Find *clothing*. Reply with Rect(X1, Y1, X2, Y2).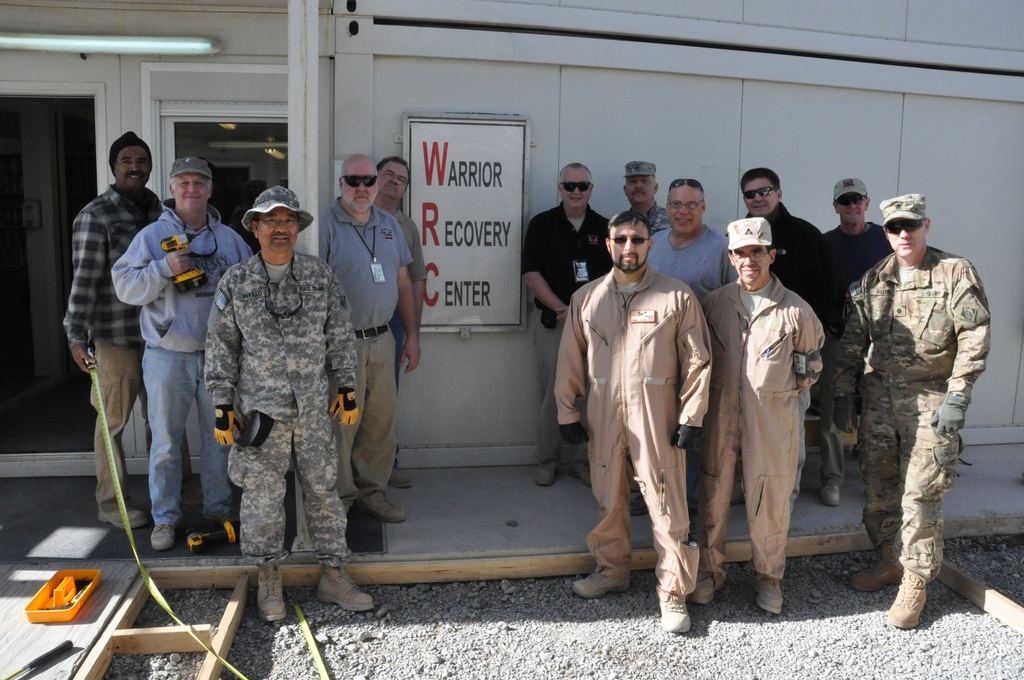
Rect(764, 206, 835, 323).
